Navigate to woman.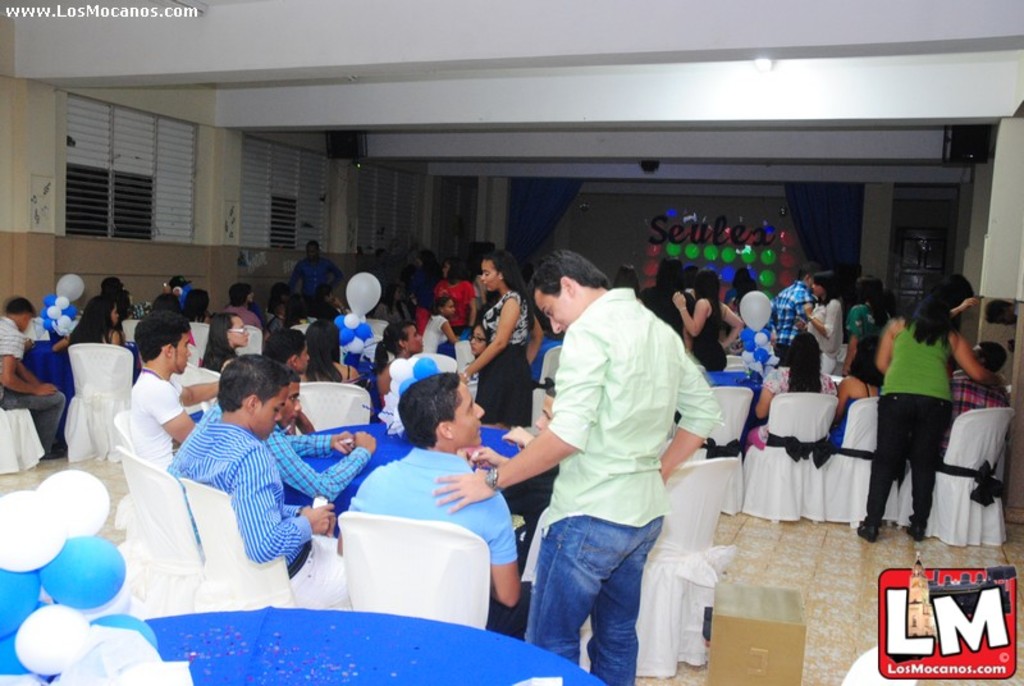
Navigation target: Rect(456, 238, 548, 438).
